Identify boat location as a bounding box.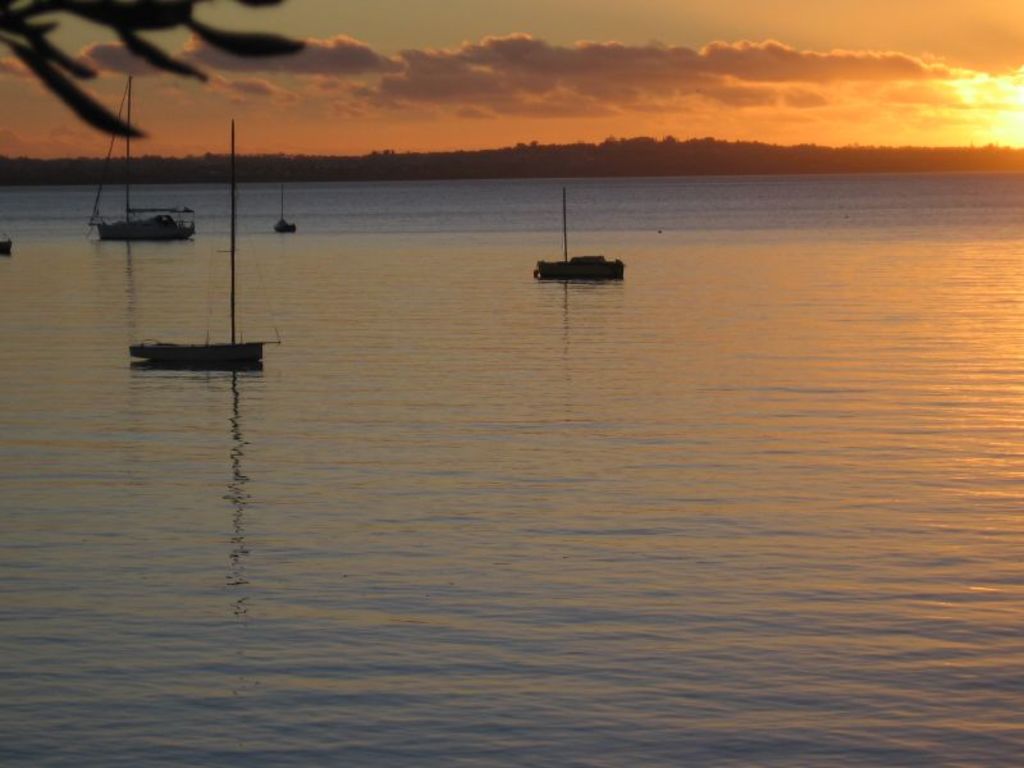
bbox(81, 78, 198, 239).
